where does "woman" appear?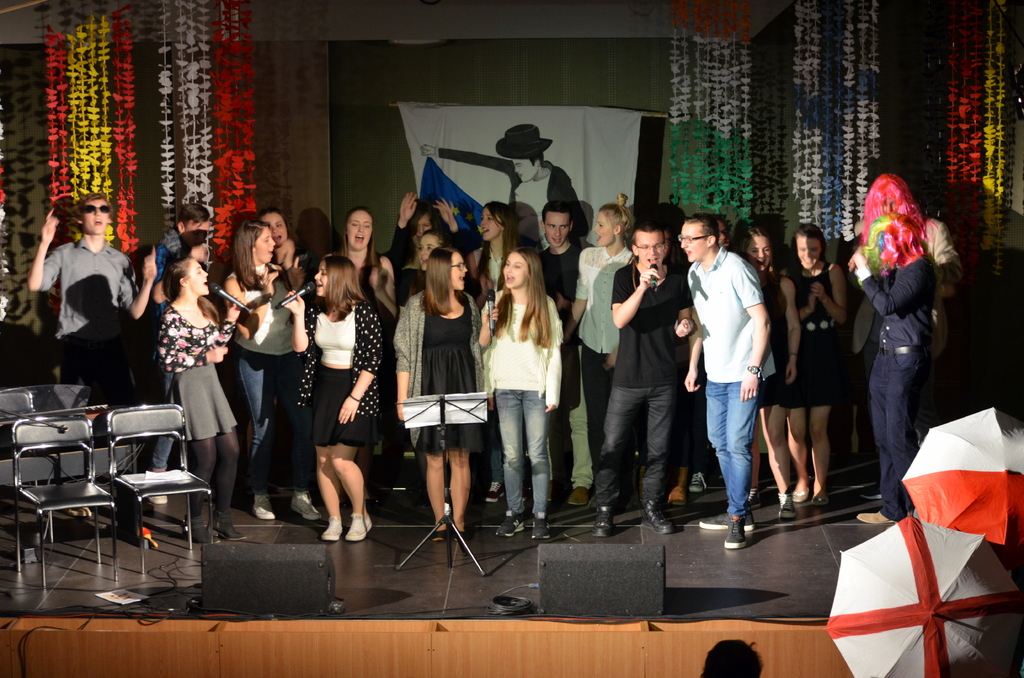
Appears at 388, 246, 486, 538.
